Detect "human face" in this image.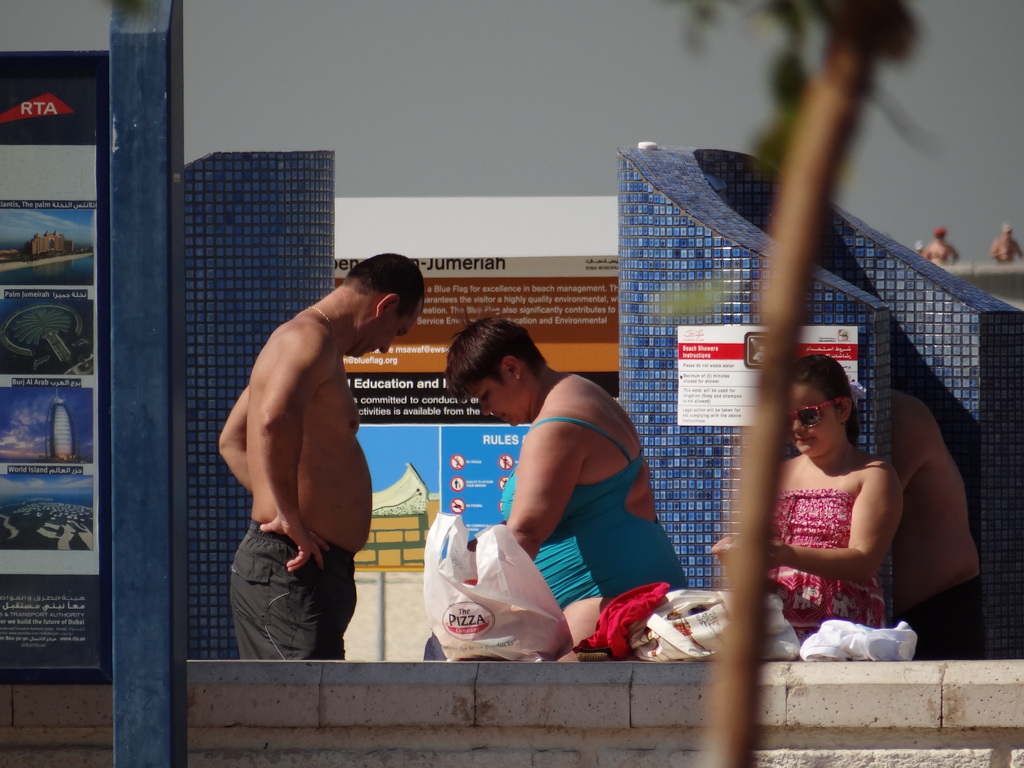
Detection: [x1=460, y1=373, x2=525, y2=425].
